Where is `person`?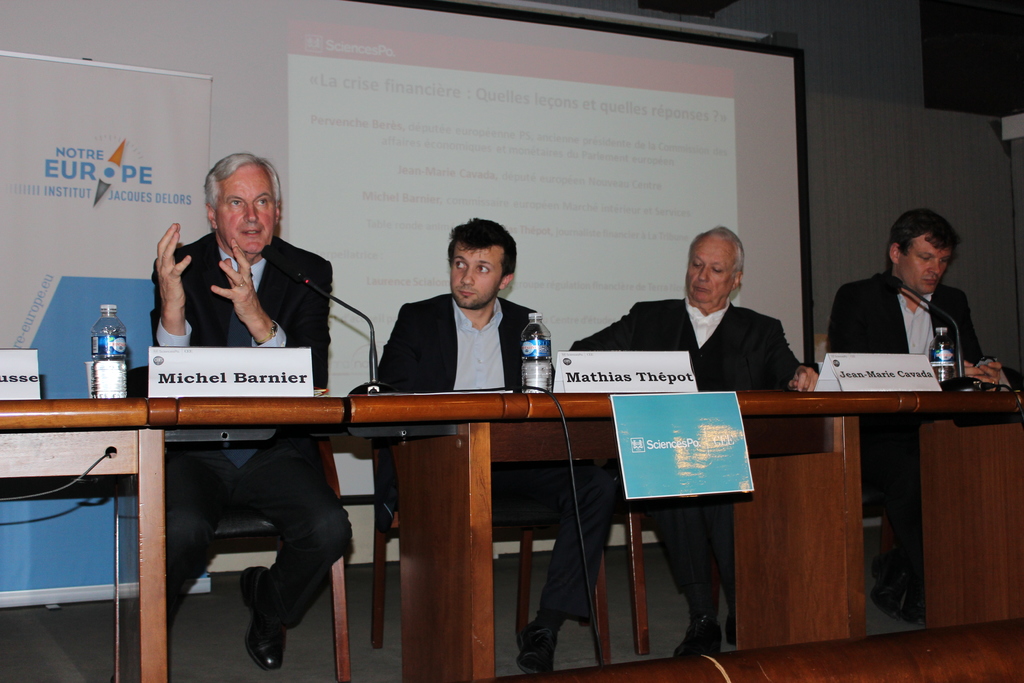
<box>374,214,623,677</box>.
